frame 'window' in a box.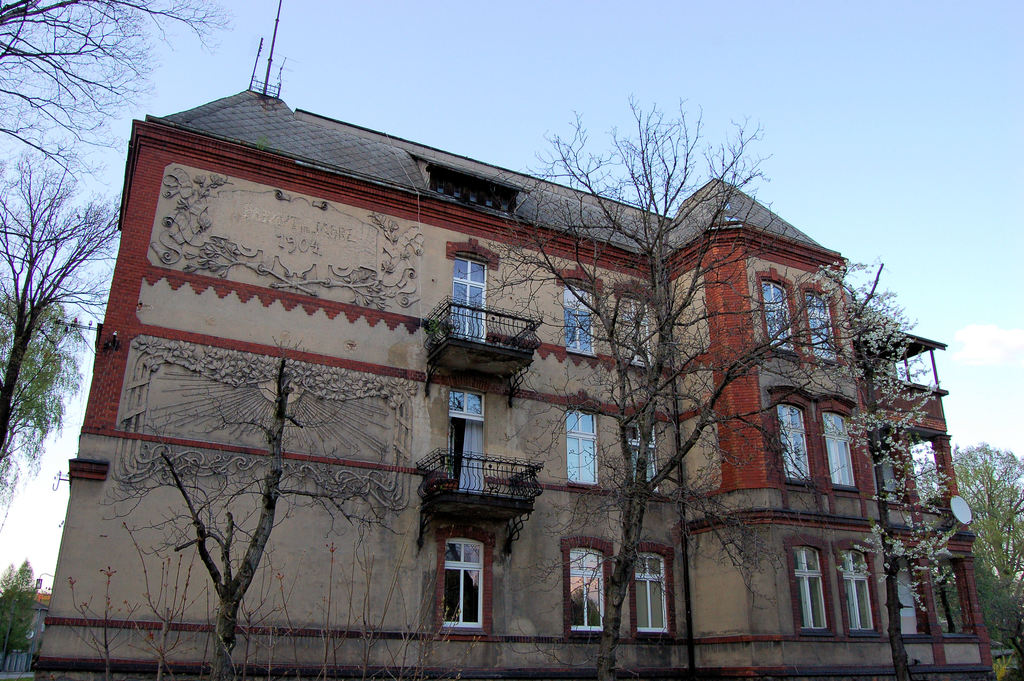
box(444, 543, 502, 637).
